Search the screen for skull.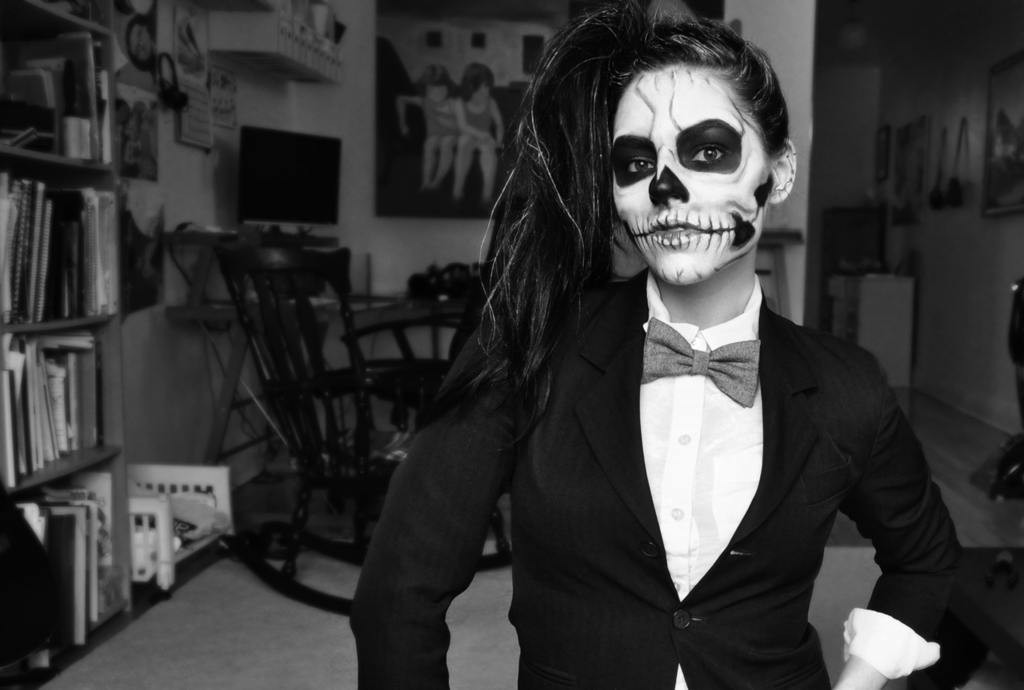
Found at region(556, 46, 786, 305).
